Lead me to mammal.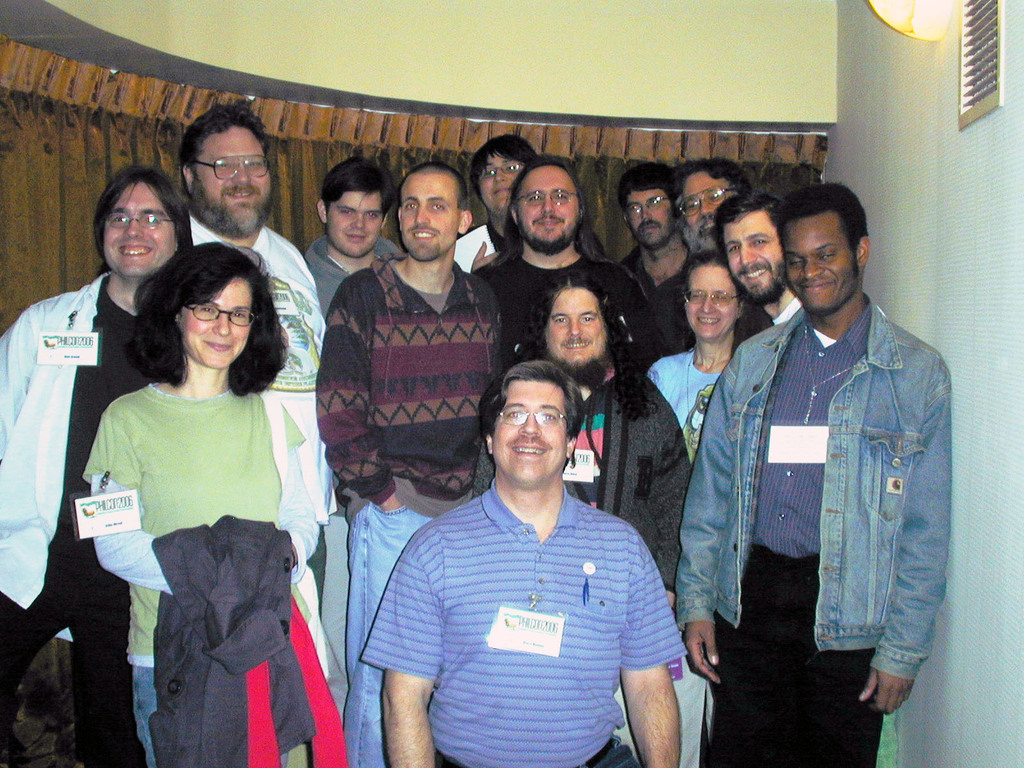
Lead to {"left": 76, "top": 237, "right": 314, "bottom": 767}.
